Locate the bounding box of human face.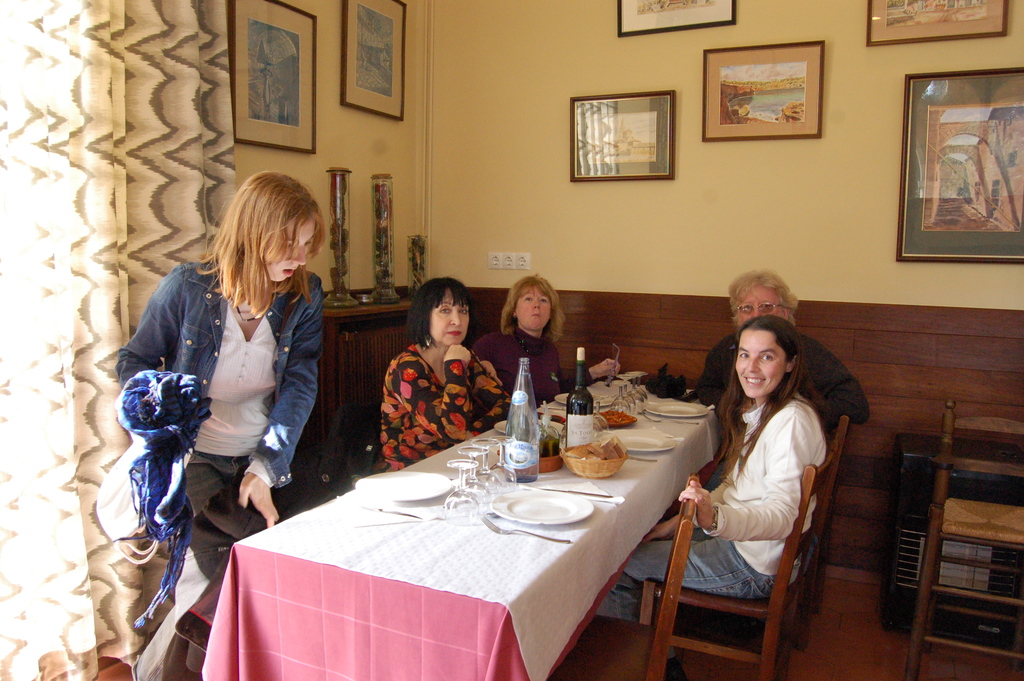
Bounding box: detection(740, 290, 779, 322).
